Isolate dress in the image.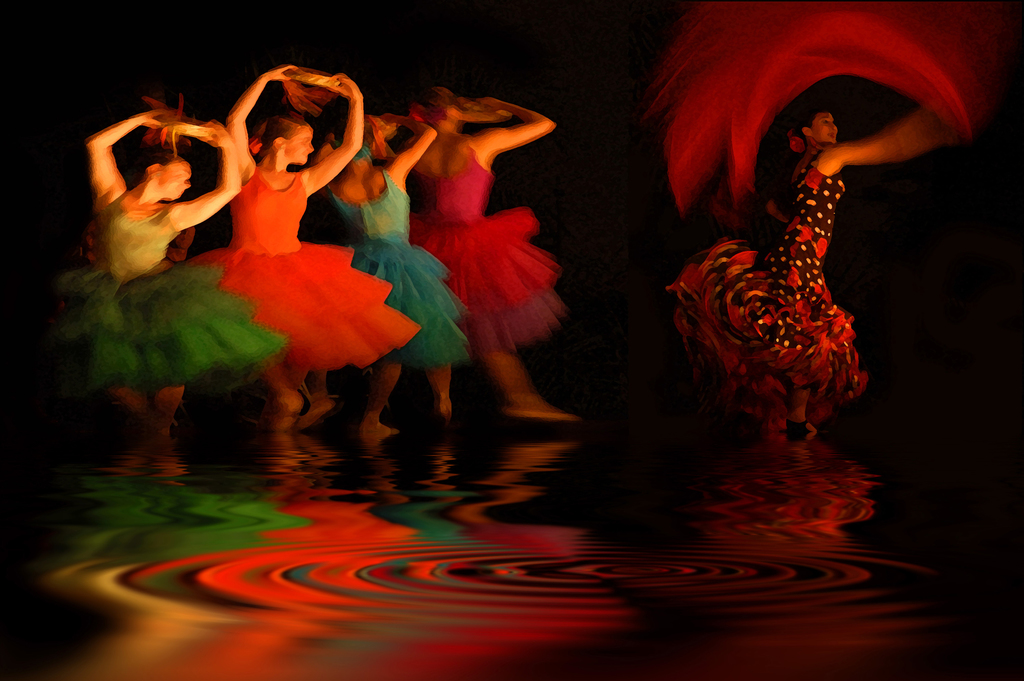
Isolated region: <box>184,166,420,373</box>.
